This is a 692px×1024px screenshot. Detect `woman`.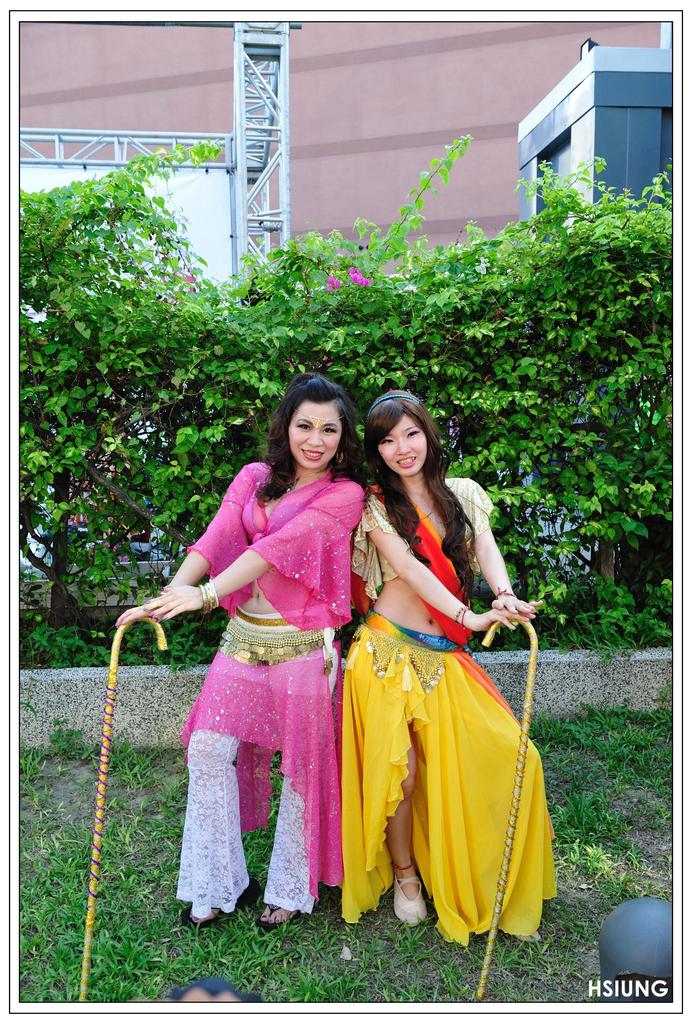
pyautogui.locateOnScreen(333, 387, 571, 959).
